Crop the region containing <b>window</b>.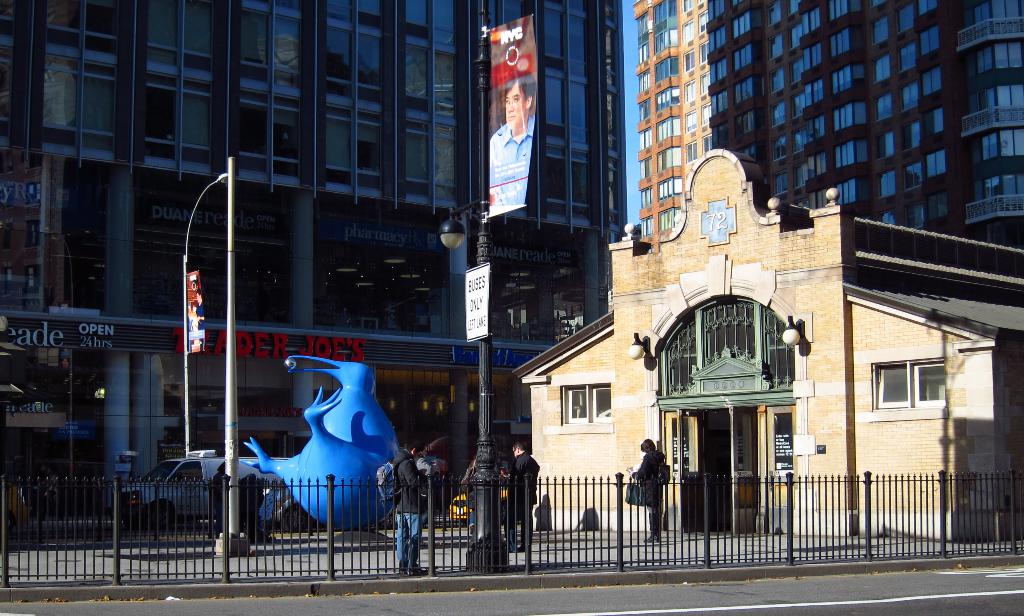
Crop region: 658,116,685,136.
